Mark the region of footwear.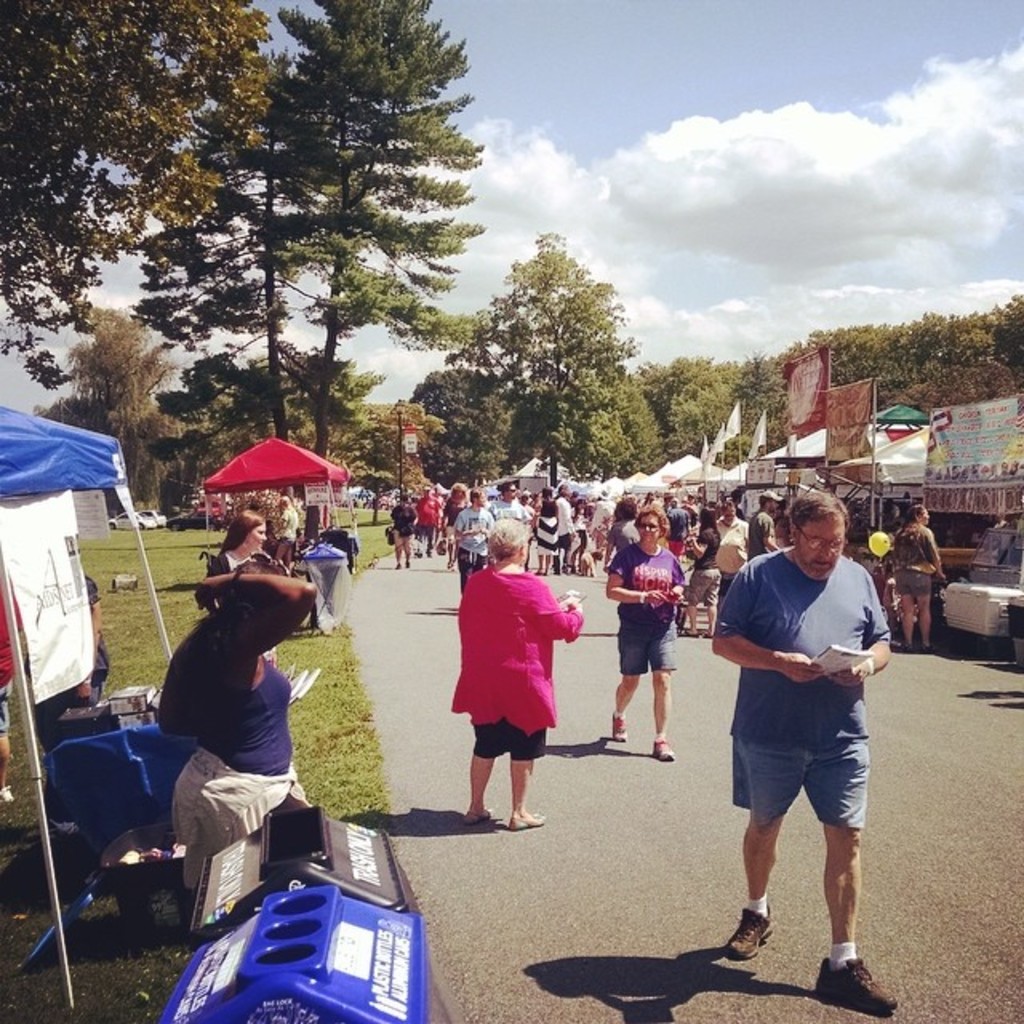
Region: {"x1": 405, "y1": 560, "x2": 413, "y2": 566}.
